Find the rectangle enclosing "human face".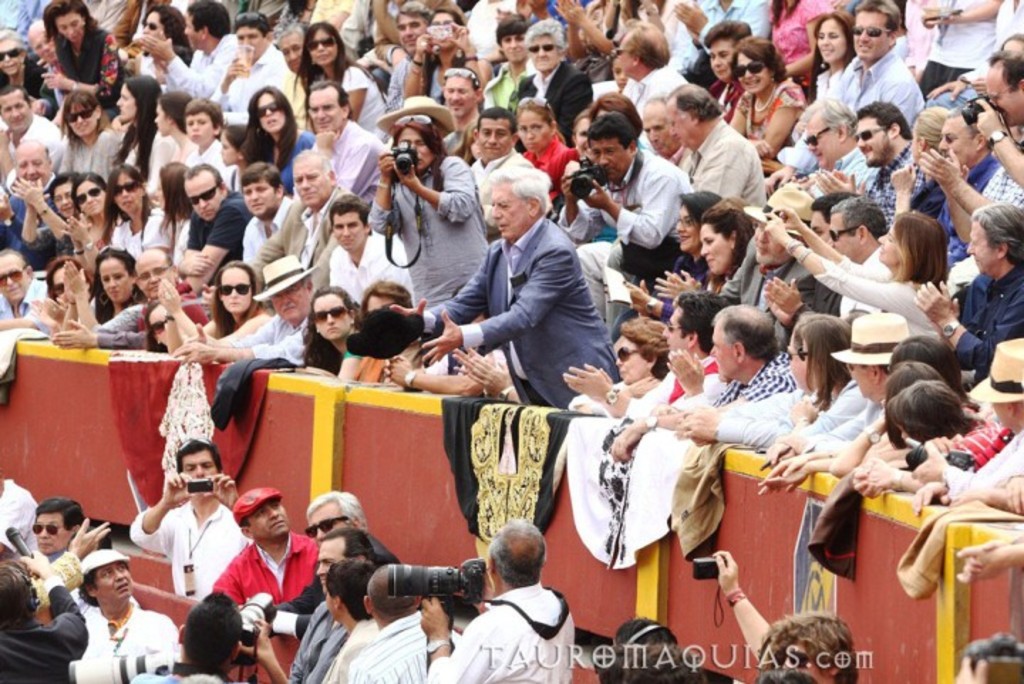
rect(488, 183, 526, 237).
